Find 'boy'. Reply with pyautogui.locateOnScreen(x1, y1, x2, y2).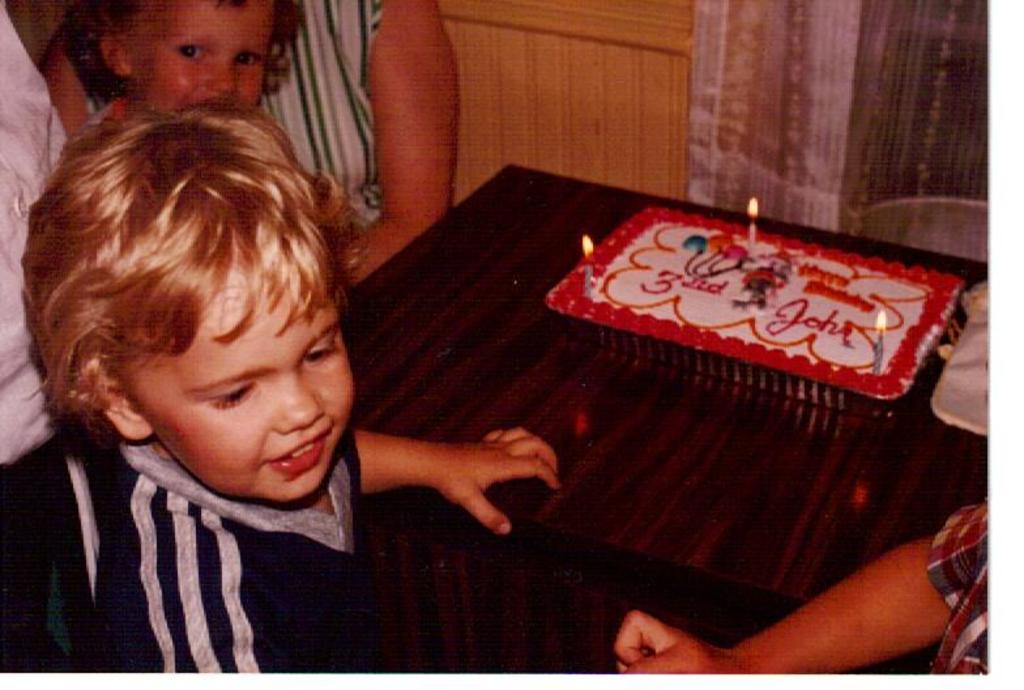
pyautogui.locateOnScreen(35, 73, 543, 664).
